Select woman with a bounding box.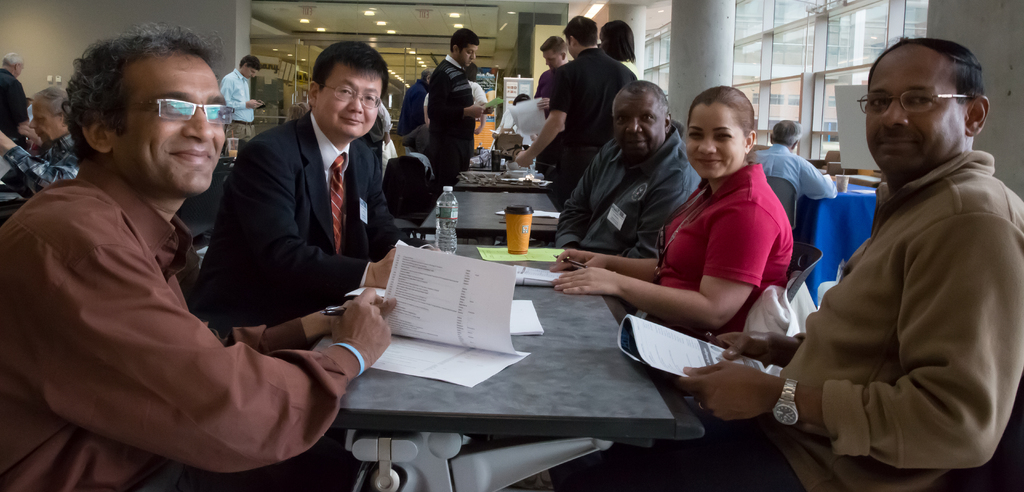
552, 87, 795, 342.
